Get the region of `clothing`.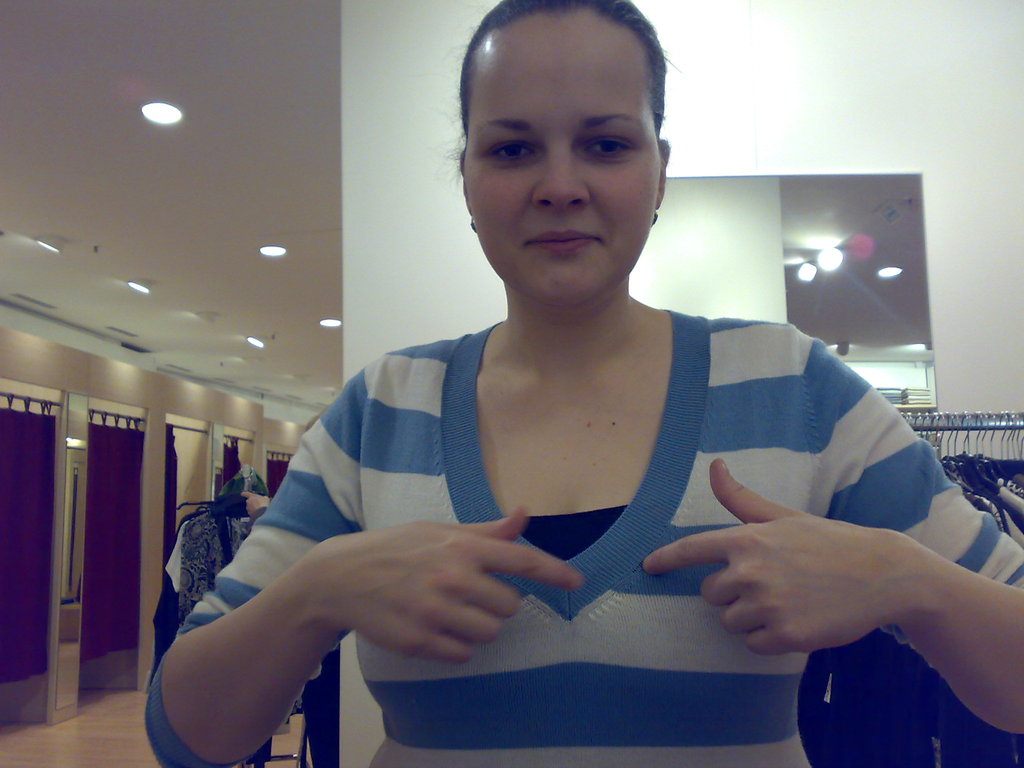
(138,504,263,644).
